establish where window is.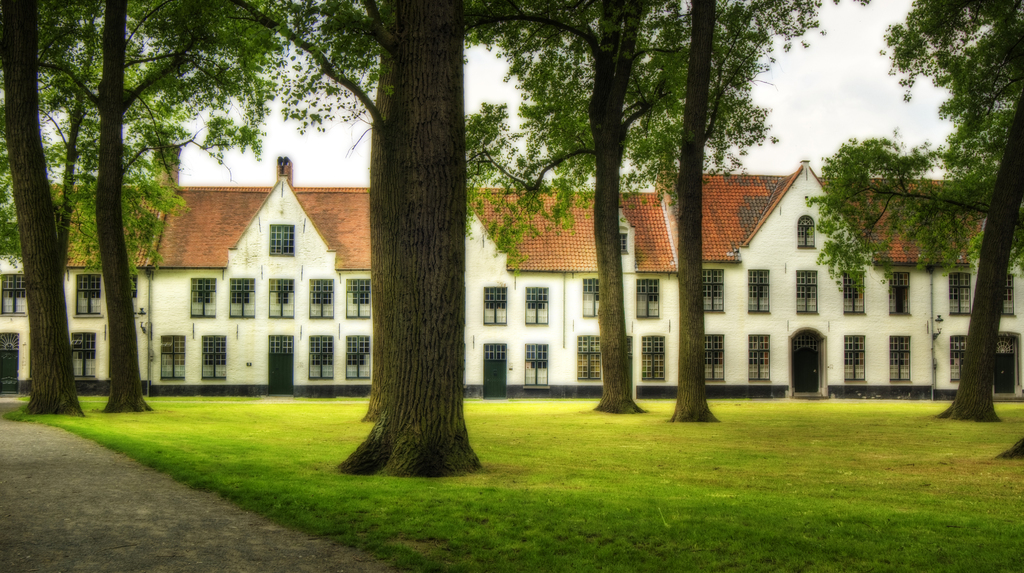
Established at [747, 269, 768, 313].
